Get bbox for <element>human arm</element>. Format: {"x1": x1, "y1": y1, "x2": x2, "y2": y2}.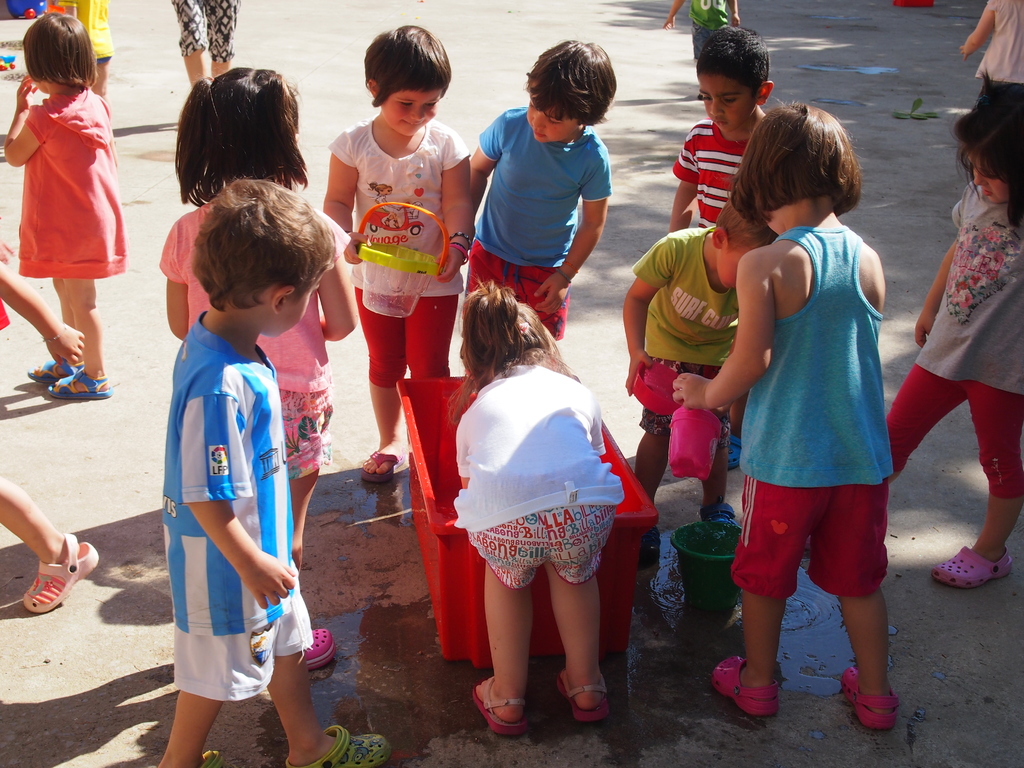
{"x1": 427, "y1": 136, "x2": 476, "y2": 278}.
